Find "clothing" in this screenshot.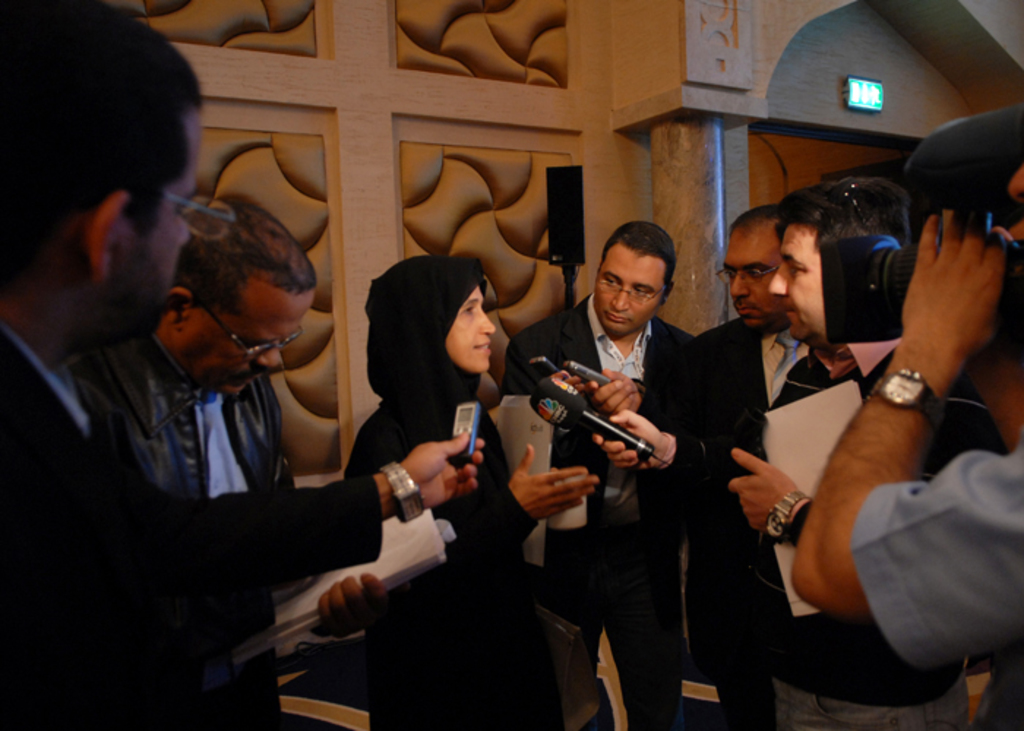
The bounding box for "clothing" is x1=347, y1=256, x2=563, y2=730.
